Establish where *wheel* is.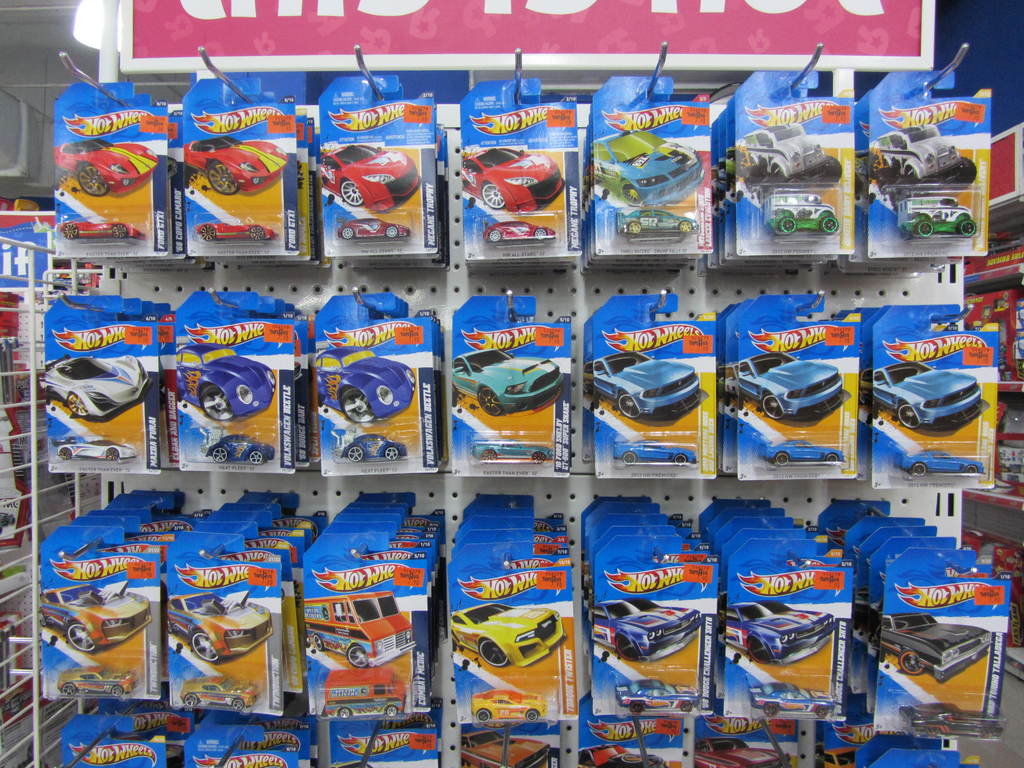
Established at 474:712:493:722.
